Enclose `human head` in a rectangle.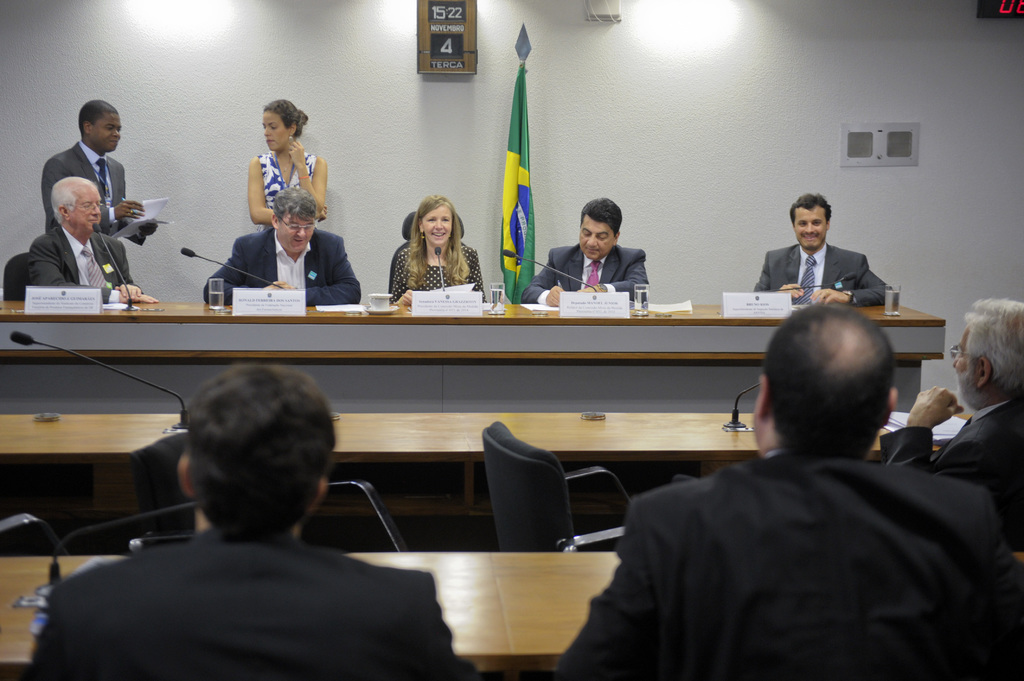
(577,198,623,263).
